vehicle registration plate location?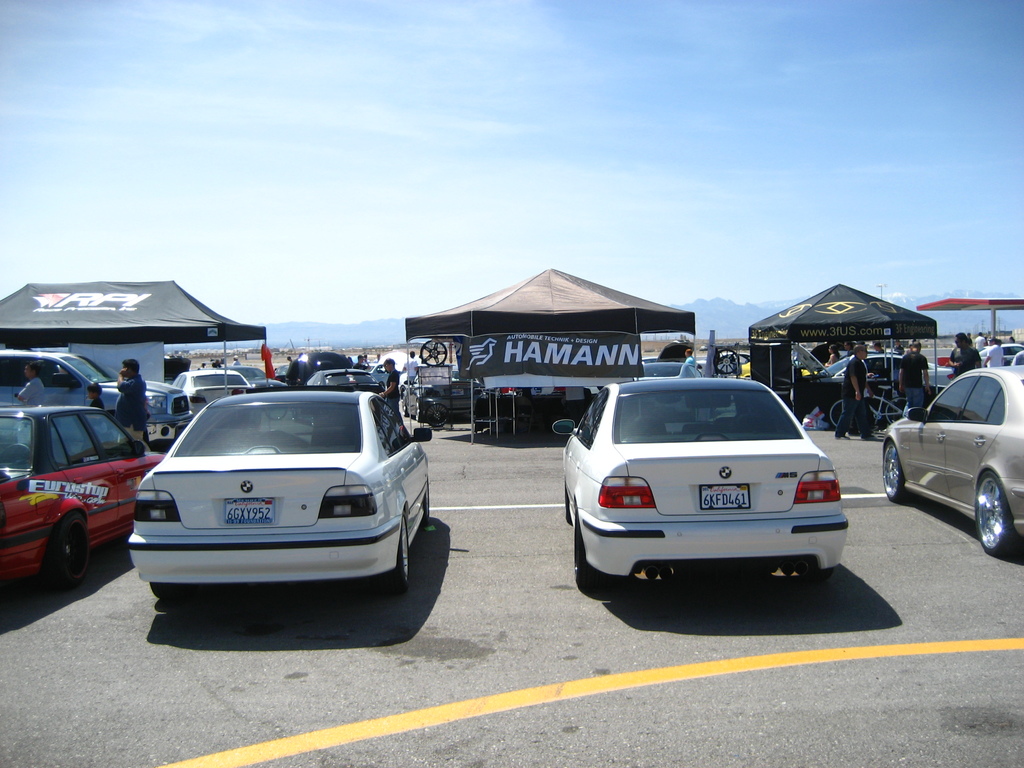
[x1=700, y1=481, x2=749, y2=510]
